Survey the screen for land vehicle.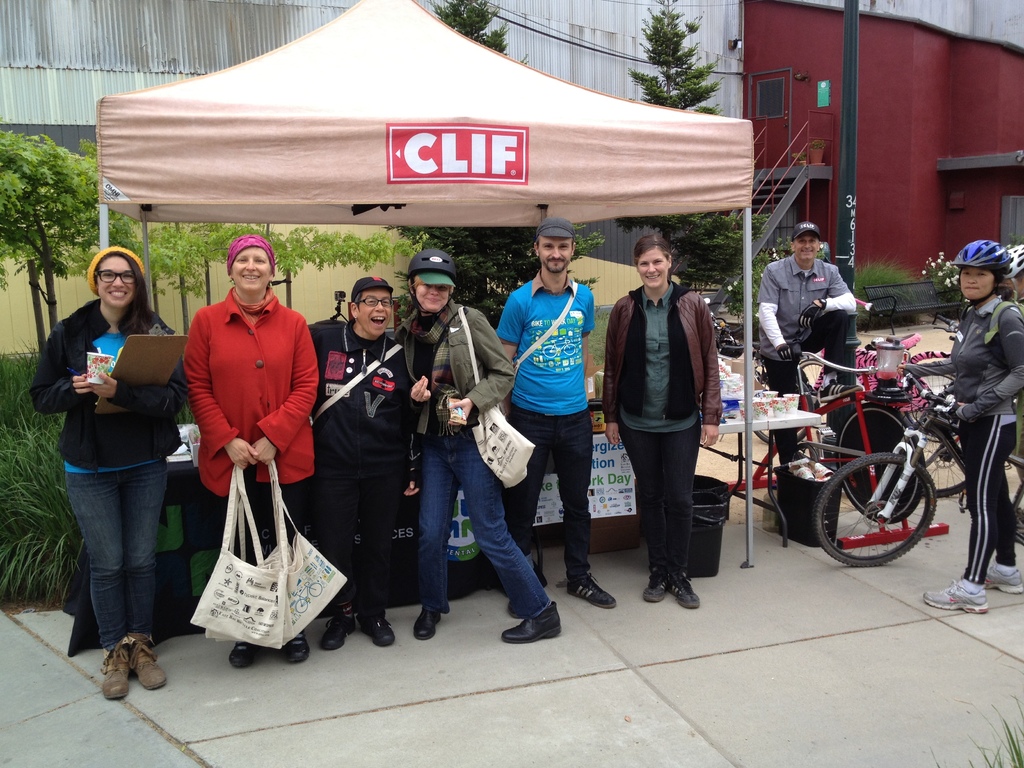
Survey found: [813, 371, 1023, 570].
